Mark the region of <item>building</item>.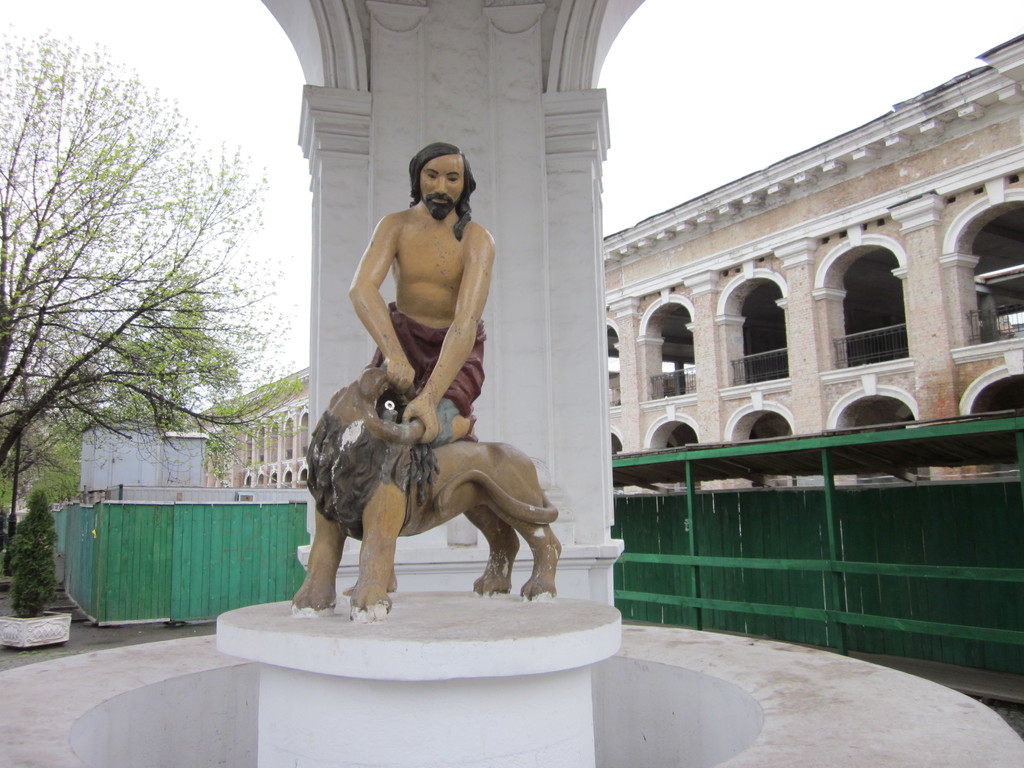
Region: rect(197, 36, 1023, 493).
